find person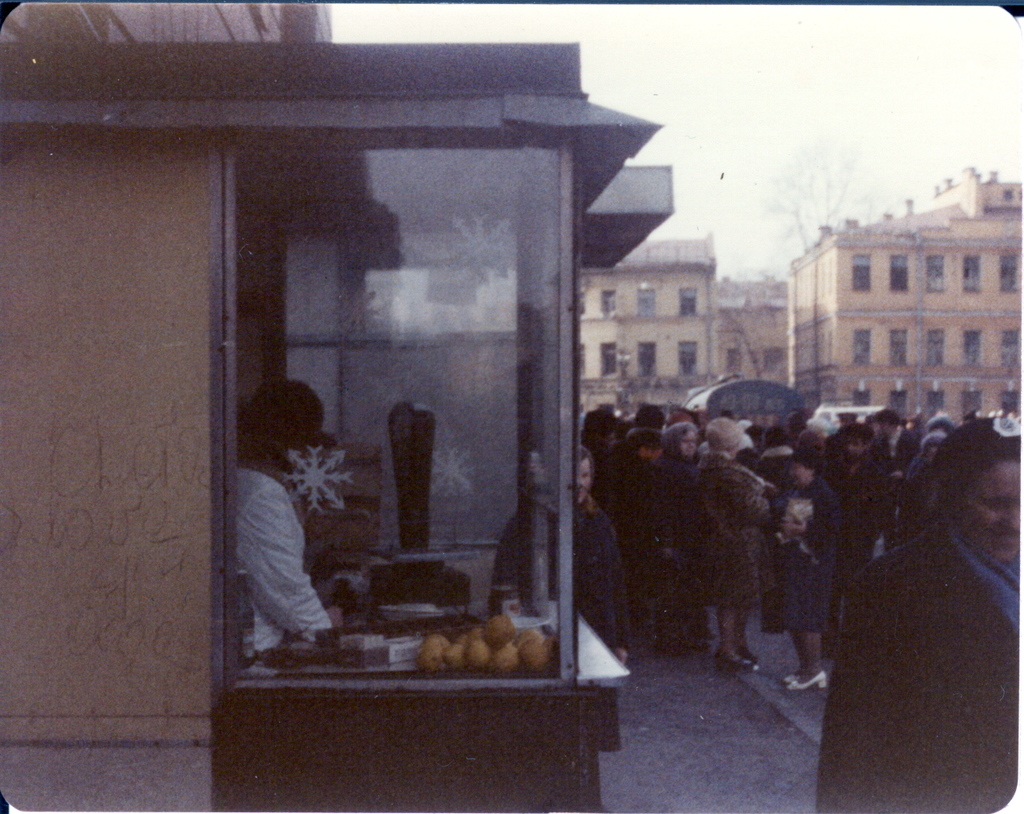
bbox=[694, 416, 768, 666]
